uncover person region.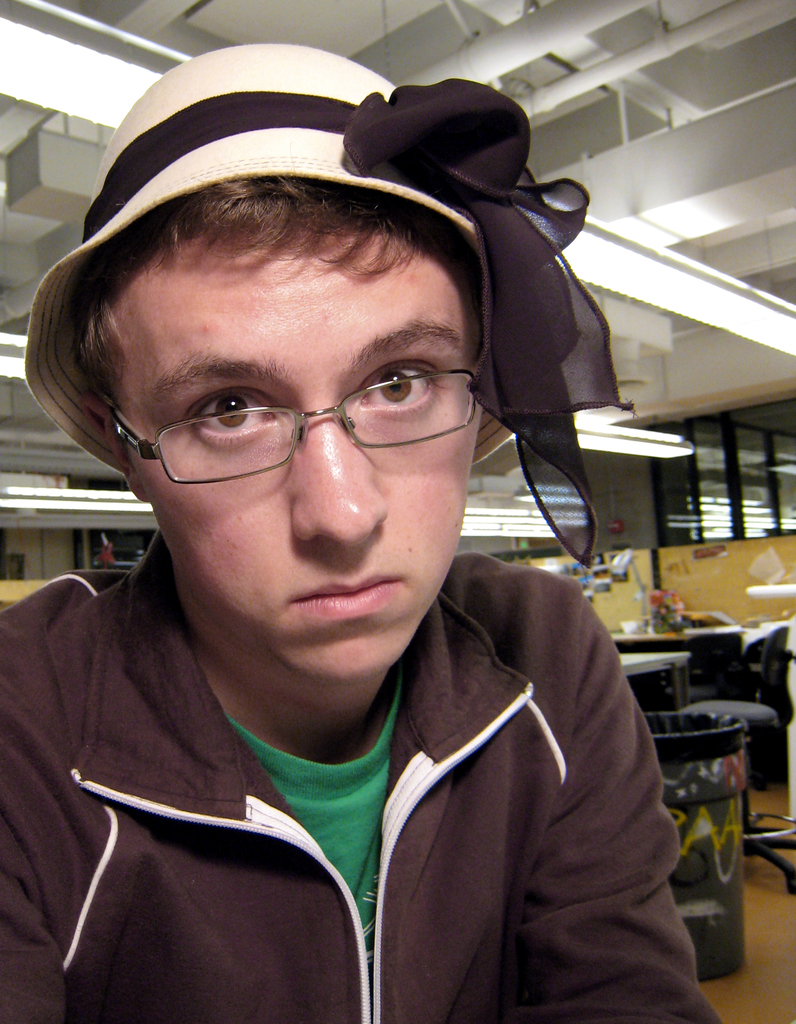
Uncovered: region(0, 45, 724, 1023).
